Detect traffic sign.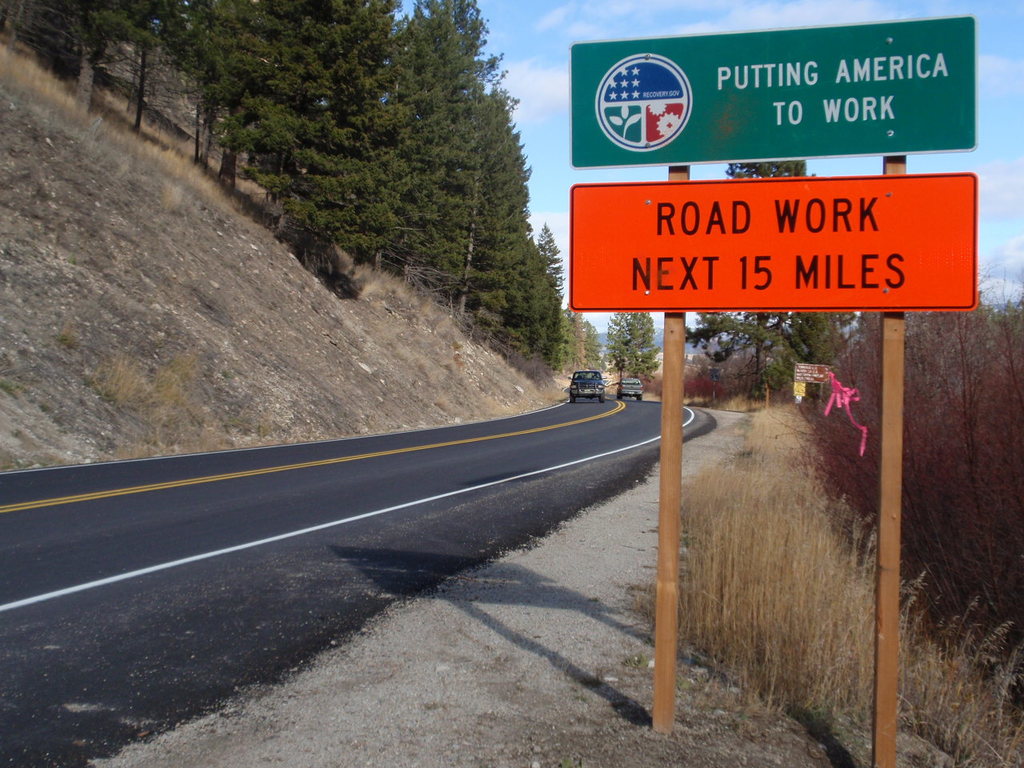
Detected at x1=570 y1=170 x2=980 y2=314.
